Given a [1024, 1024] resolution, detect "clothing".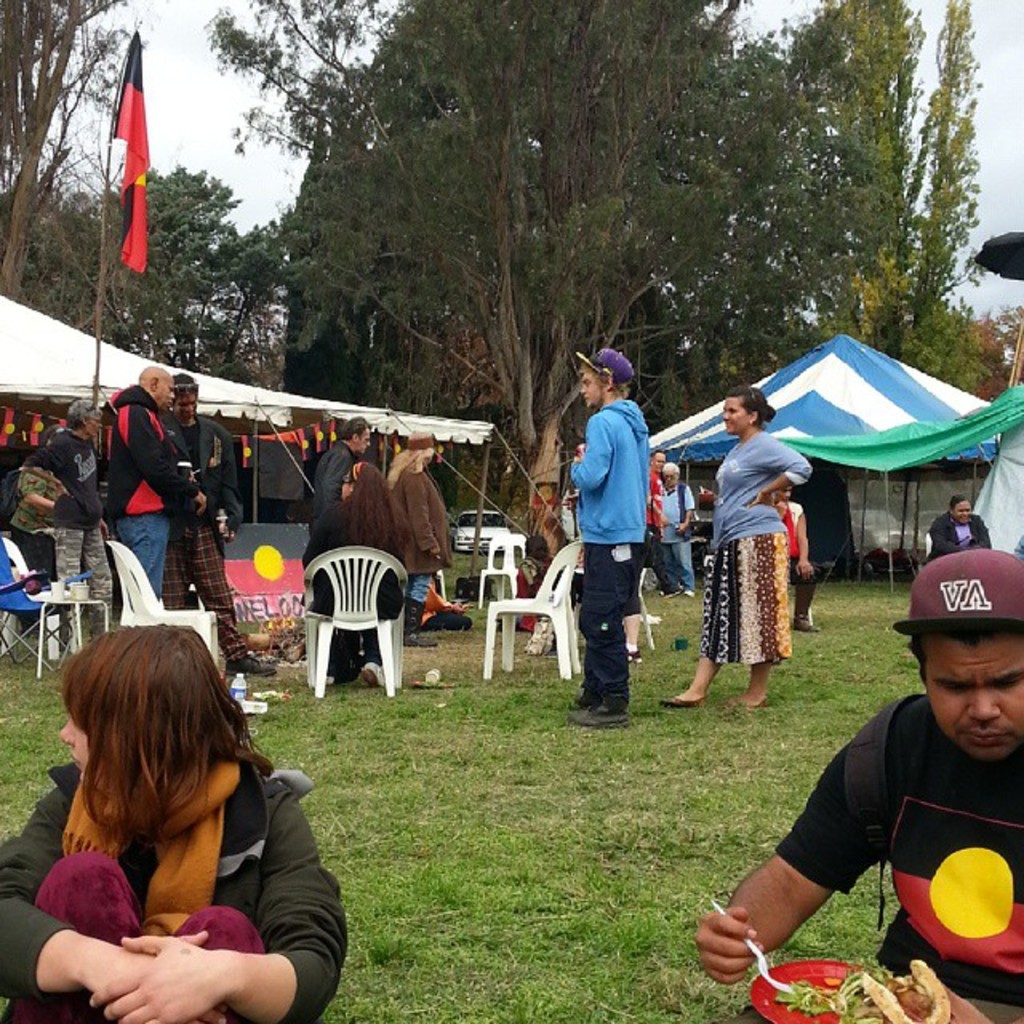
x1=296, y1=493, x2=406, y2=670.
